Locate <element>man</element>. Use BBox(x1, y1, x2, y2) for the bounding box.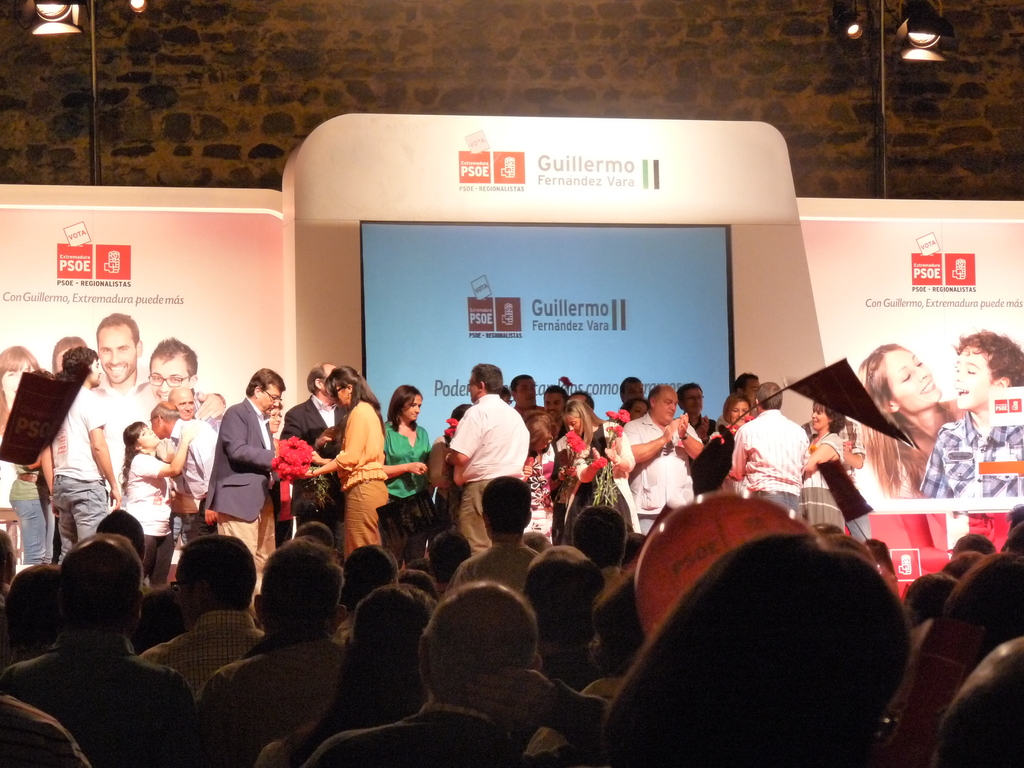
BBox(203, 367, 282, 626).
